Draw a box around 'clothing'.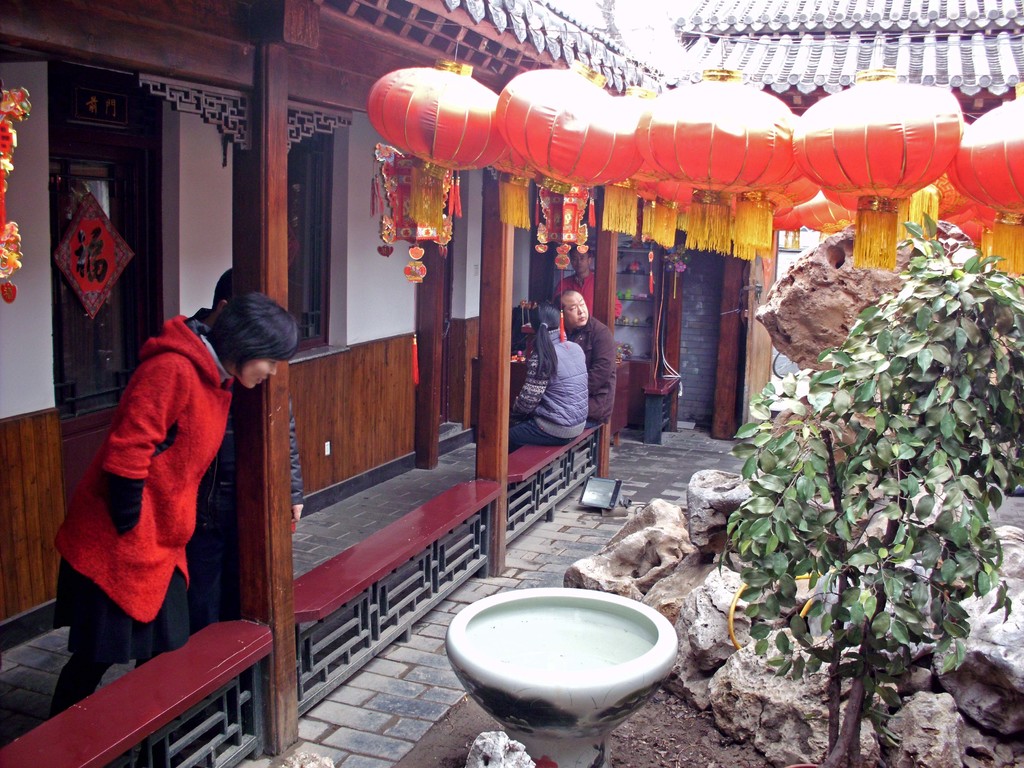
[x1=58, y1=297, x2=240, y2=675].
